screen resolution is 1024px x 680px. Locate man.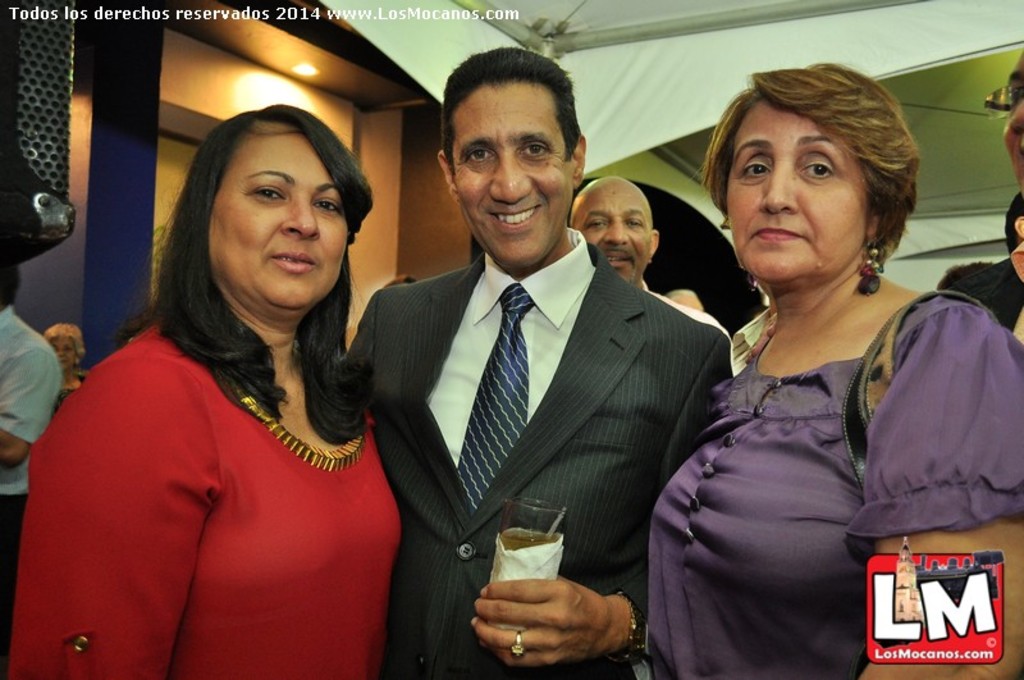
BBox(344, 45, 736, 679).
